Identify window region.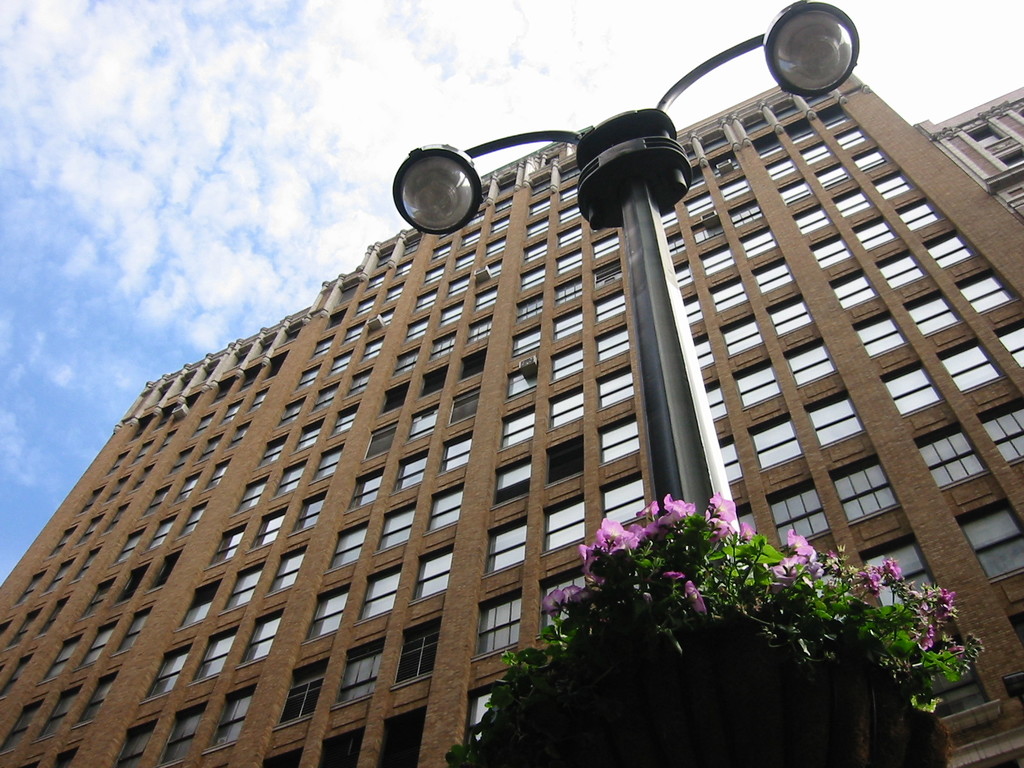
Region: BBox(956, 495, 1023, 588).
